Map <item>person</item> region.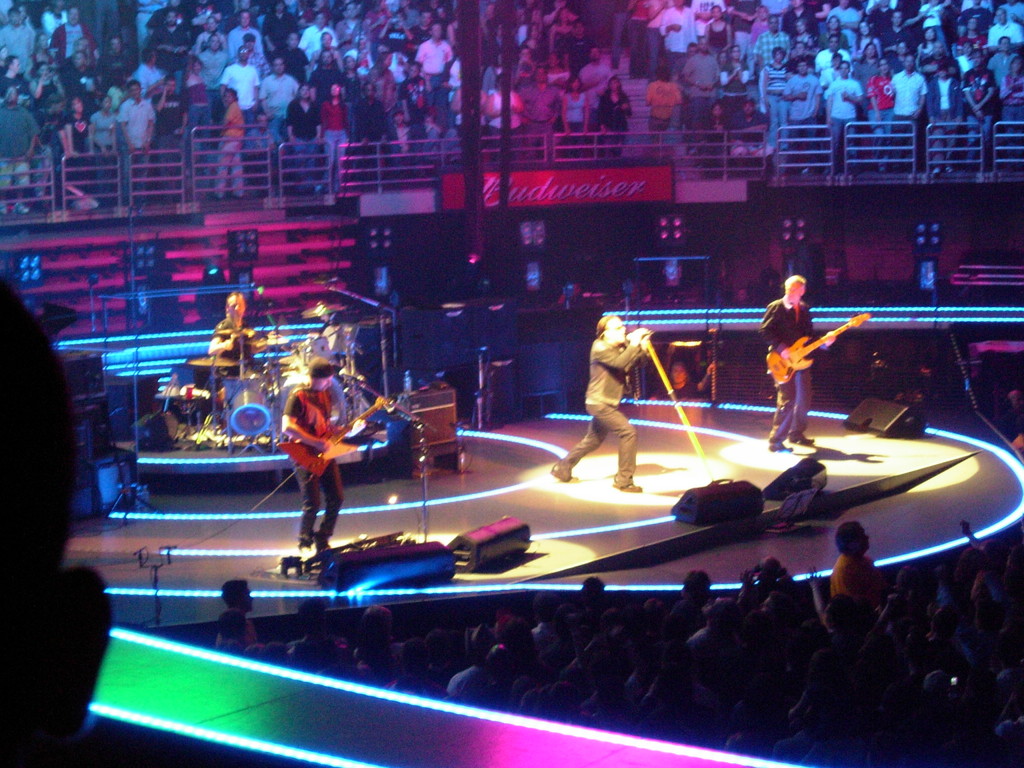
Mapped to 679:38:719:150.
